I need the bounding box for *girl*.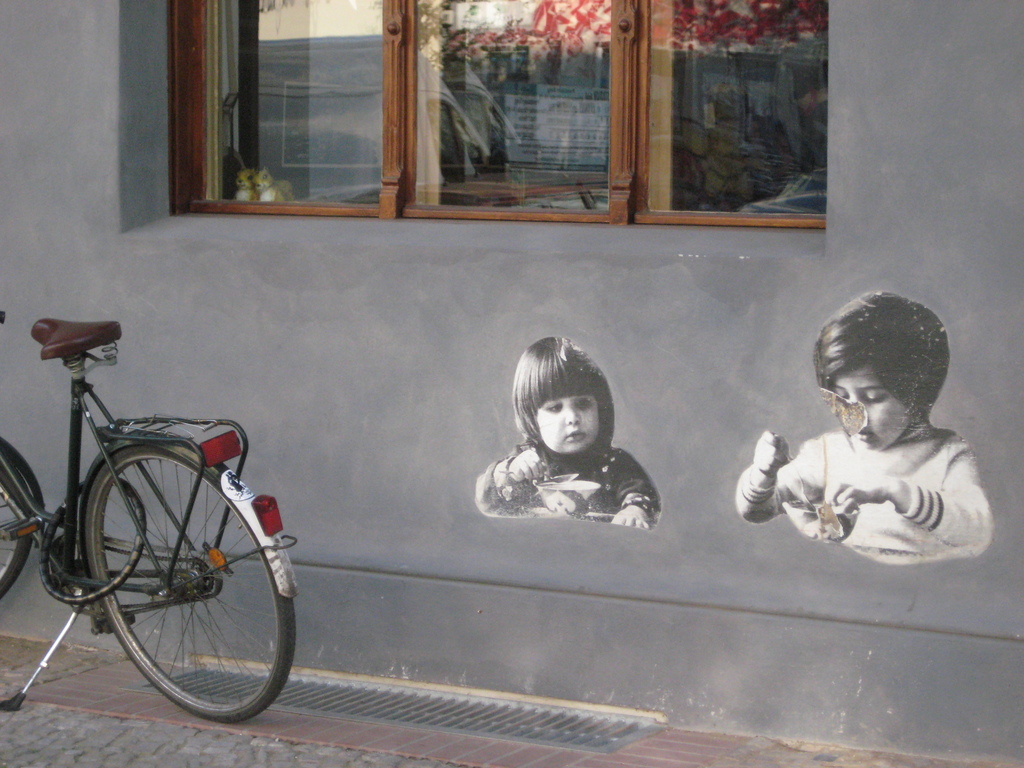
Here it is: bbox=(474, 334, 665, 530).
